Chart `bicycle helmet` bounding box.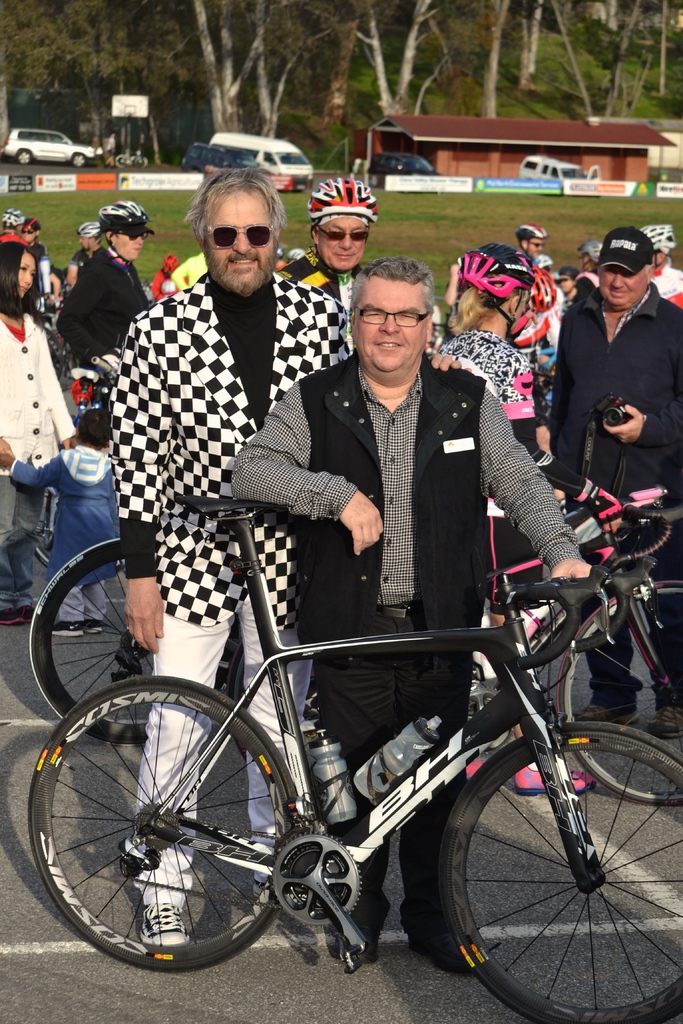
Charted: <region>518, 264, 547, 330</region>.
